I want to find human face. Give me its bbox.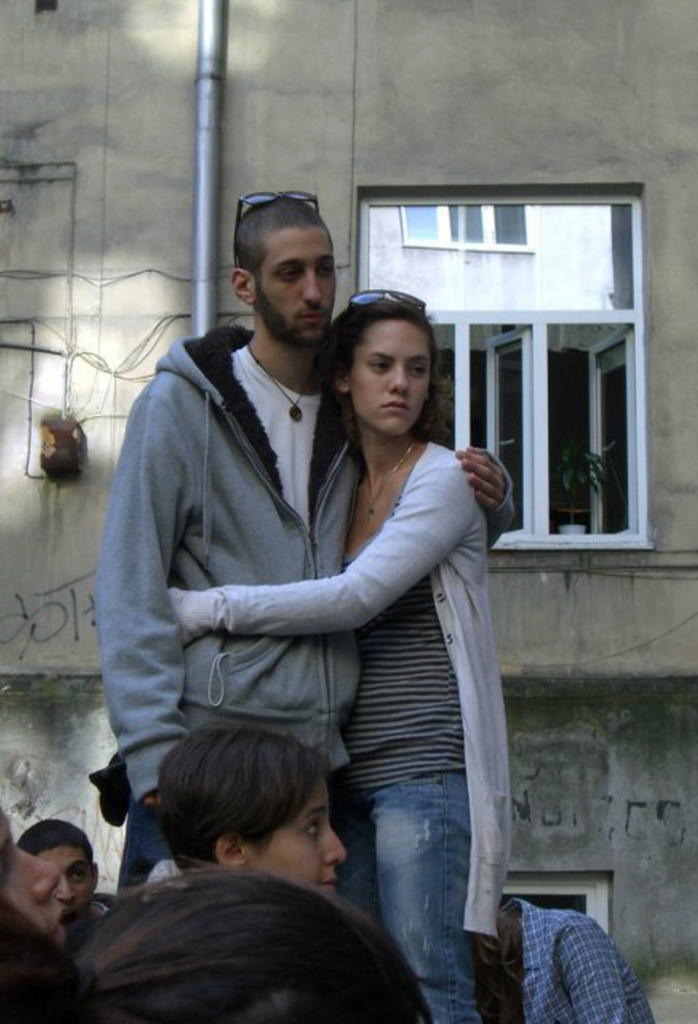
(left=253, top=231, right=333, bottom=349).
